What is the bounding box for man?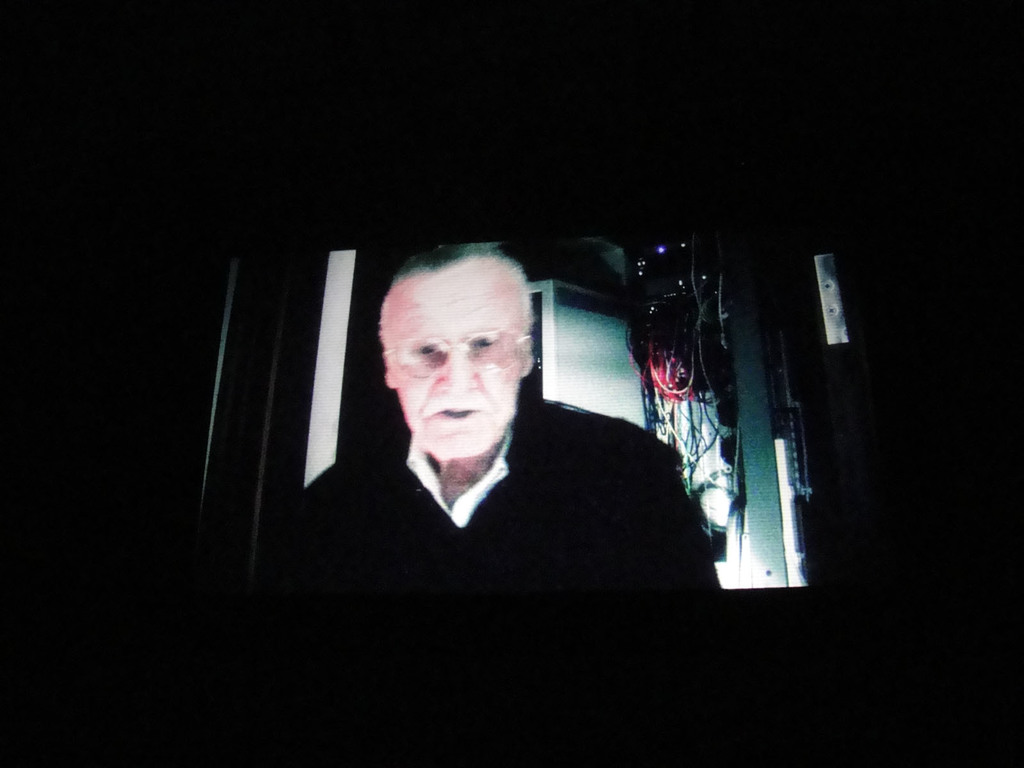
(left=314, top=252, right=633, bottom=605).
